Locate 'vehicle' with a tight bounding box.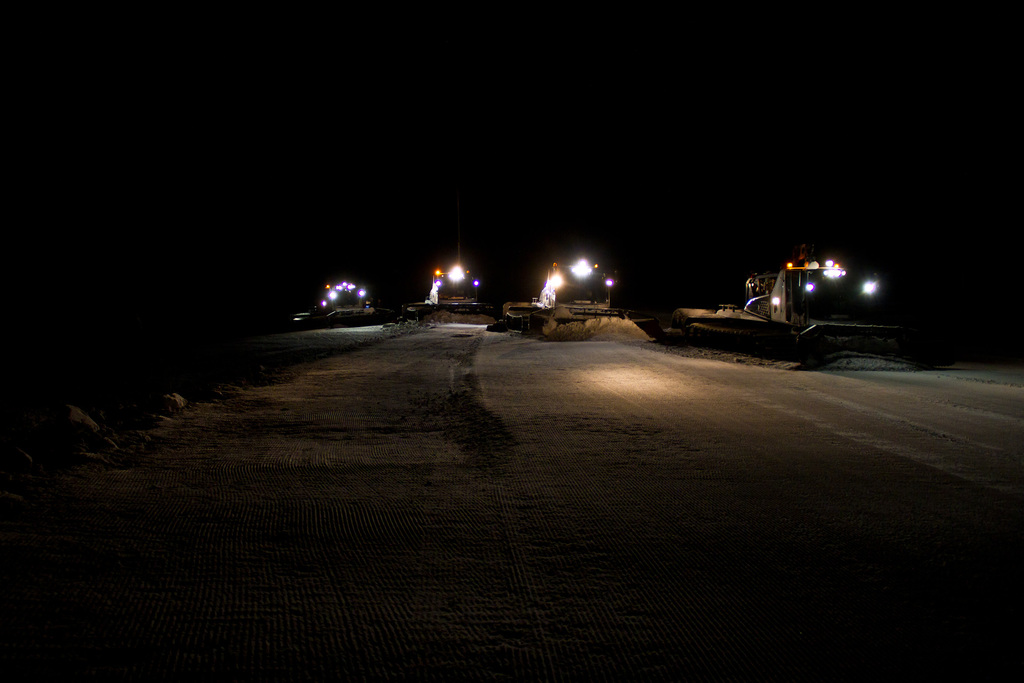
[x1=476, y1=265, x2=609, y2=331].
